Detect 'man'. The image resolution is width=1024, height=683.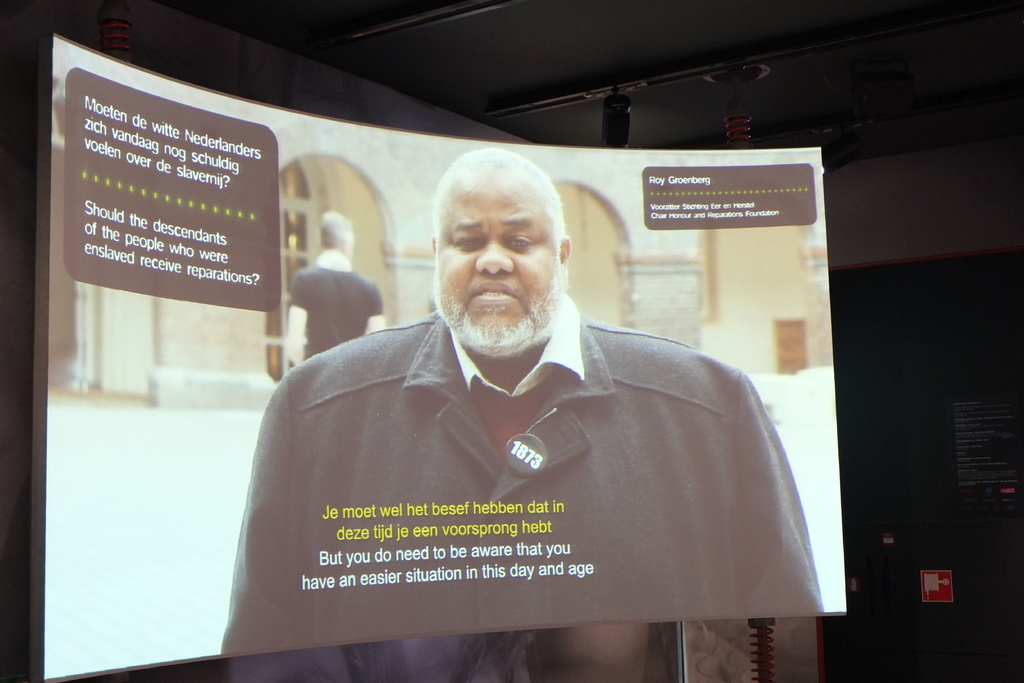
<bbox>210, 147, 820, 659</bbox>.
